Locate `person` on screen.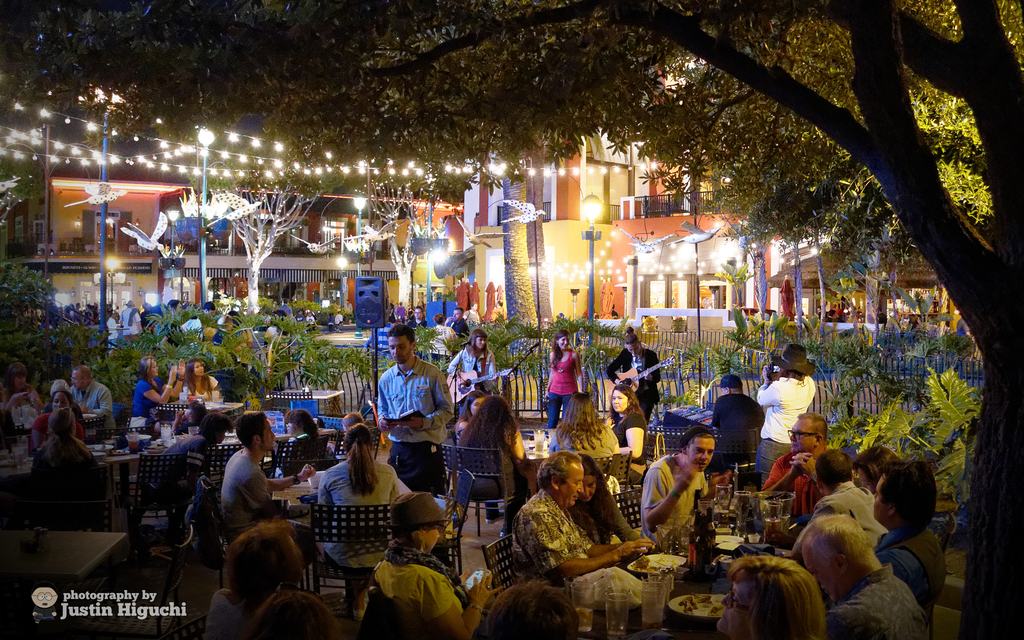
On screen at crop(67, 364, 120, 445).
